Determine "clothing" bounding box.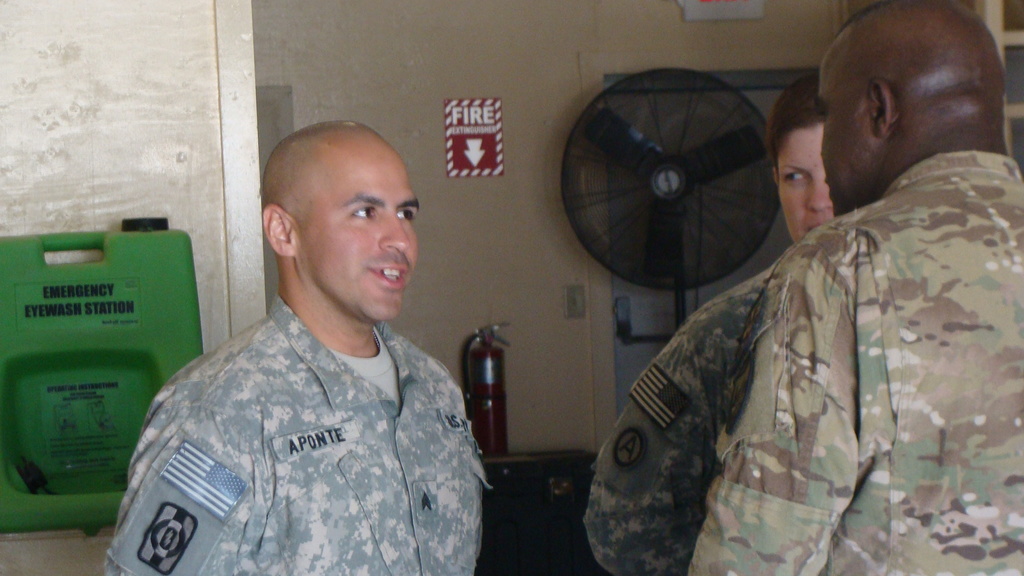
Determined: 102:294:485:575.
